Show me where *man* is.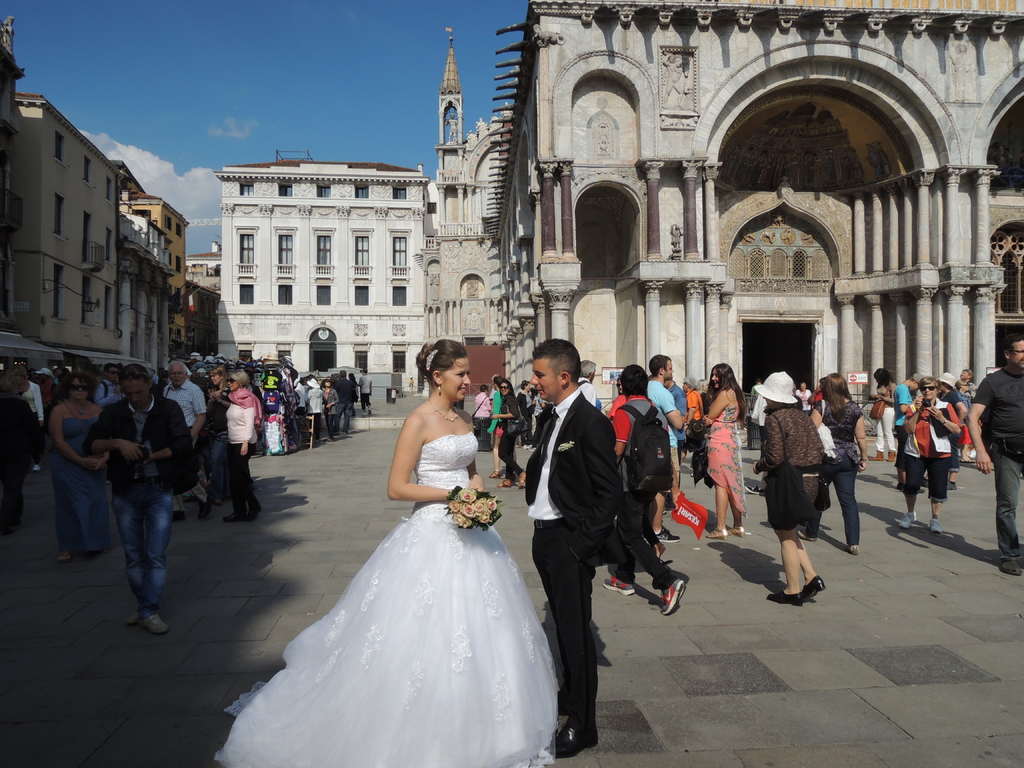
*man* is at [left=32, top=368, right=54, bottom=415].
